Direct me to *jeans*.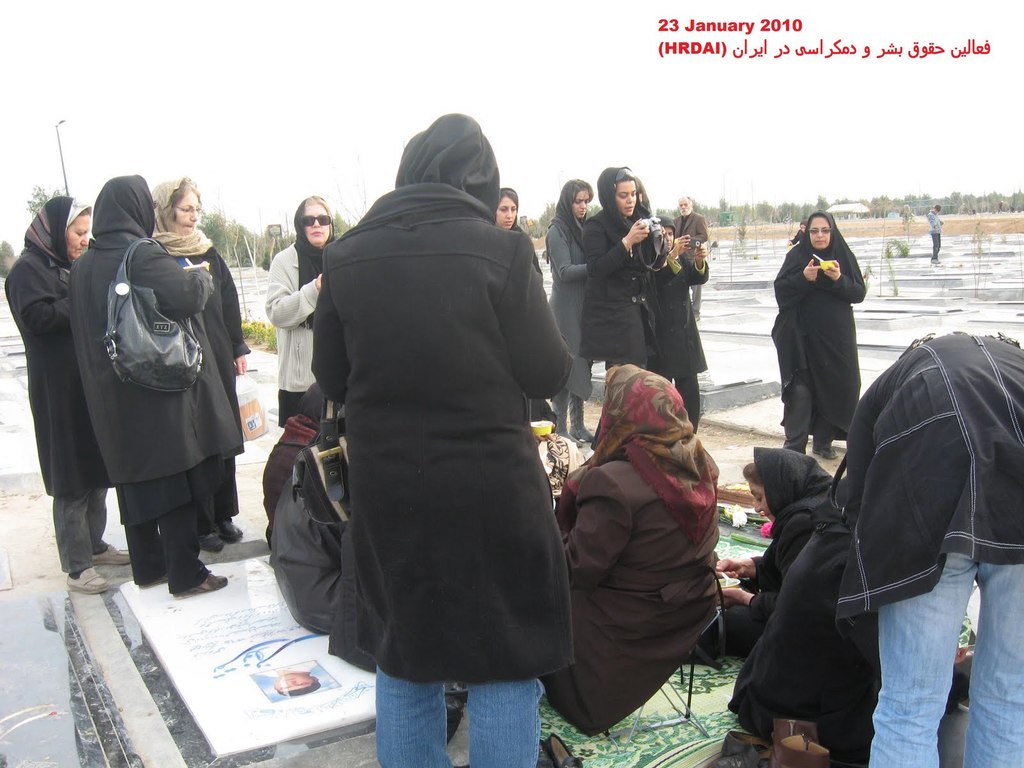
Direction: 375 664 550 767.
